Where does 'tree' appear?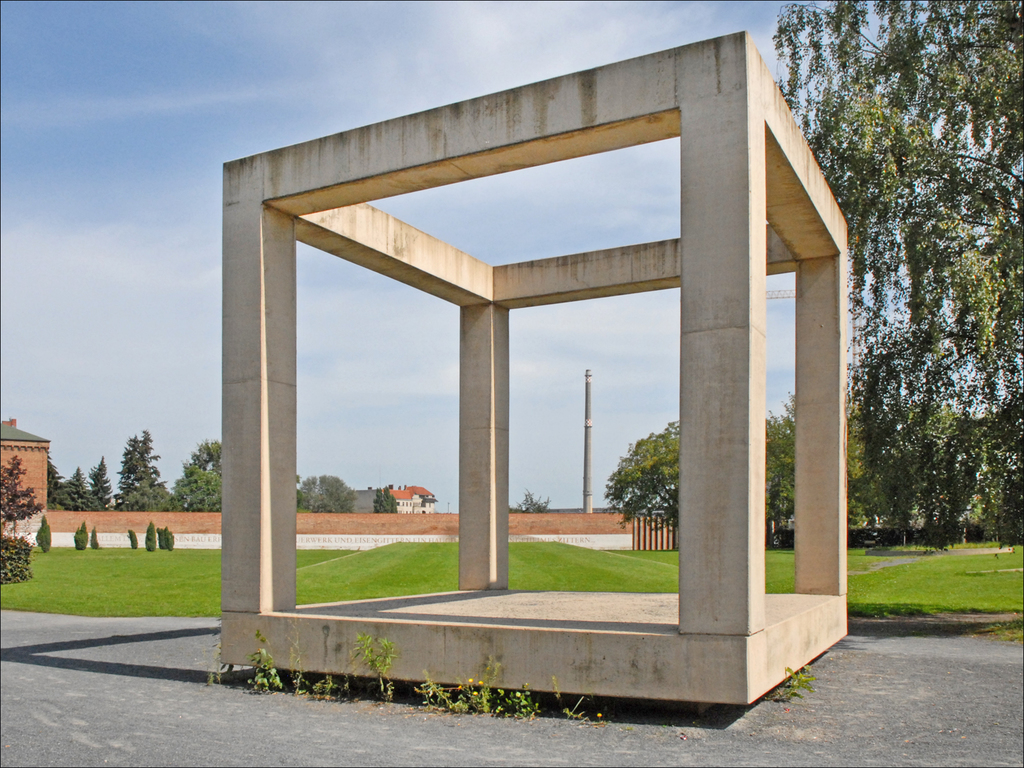
Appears at select_region(599, 387, 809, 561).
